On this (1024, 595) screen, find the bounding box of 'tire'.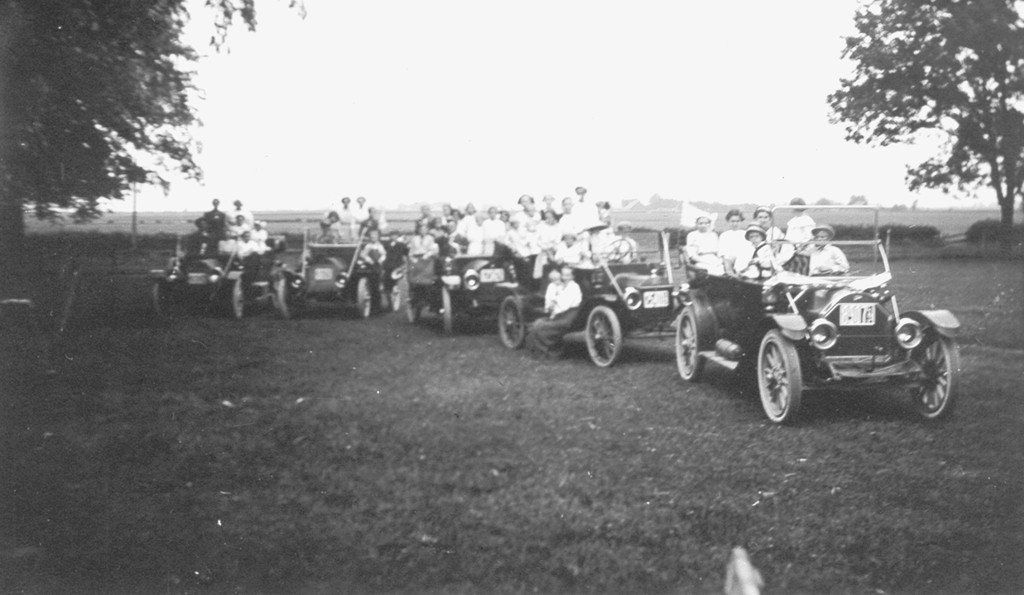
Bounding box: bbox=(276, 278, 299, 318).
